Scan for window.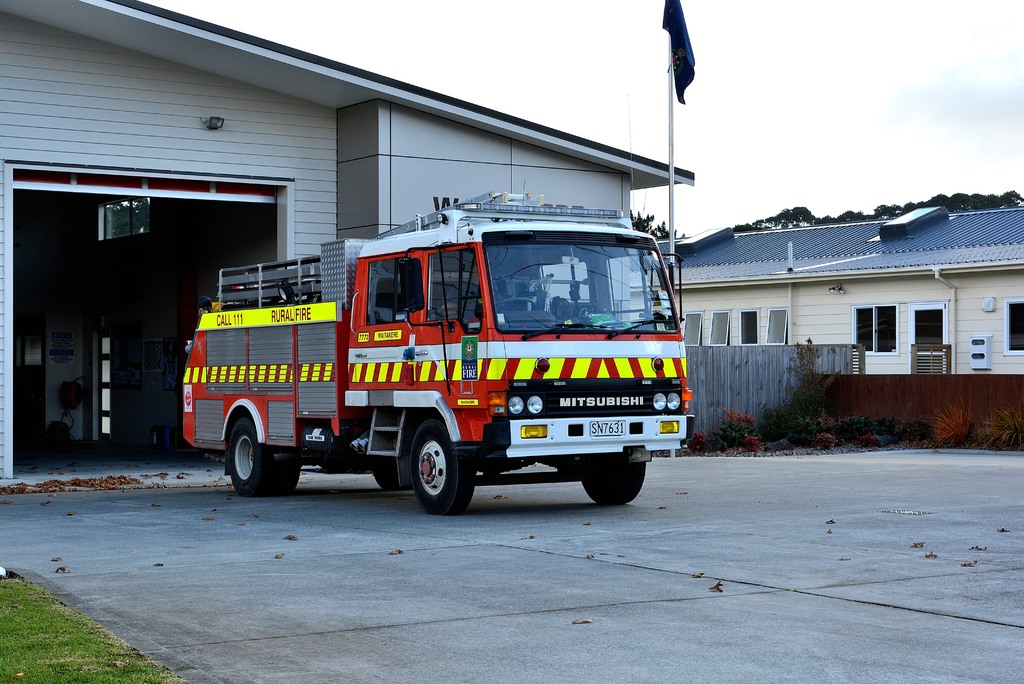
Scan result: pyautogui.locateOnScreen(850, 303, 897, 357).
